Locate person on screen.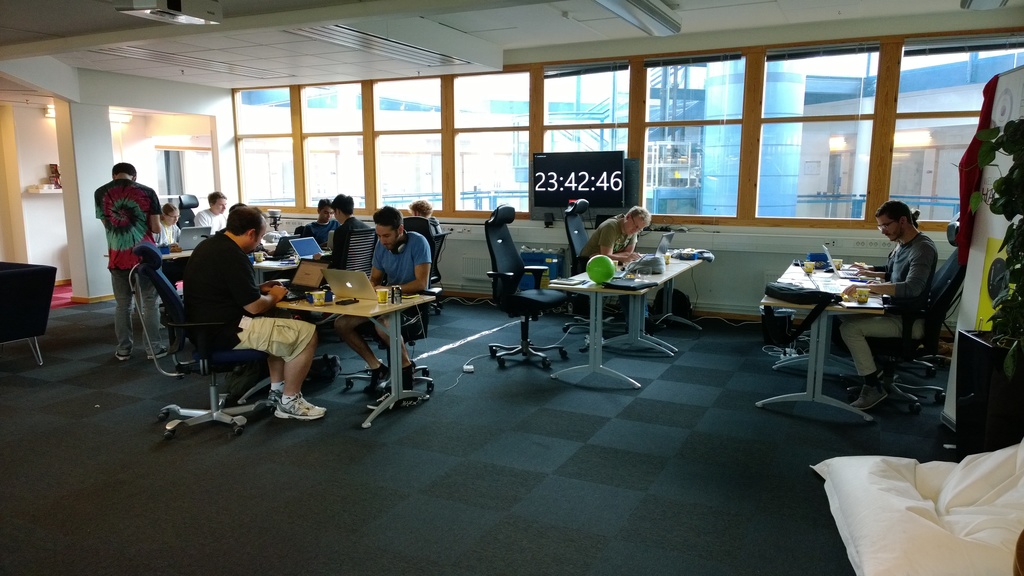
On screen at 334, 209, 431, 396.
